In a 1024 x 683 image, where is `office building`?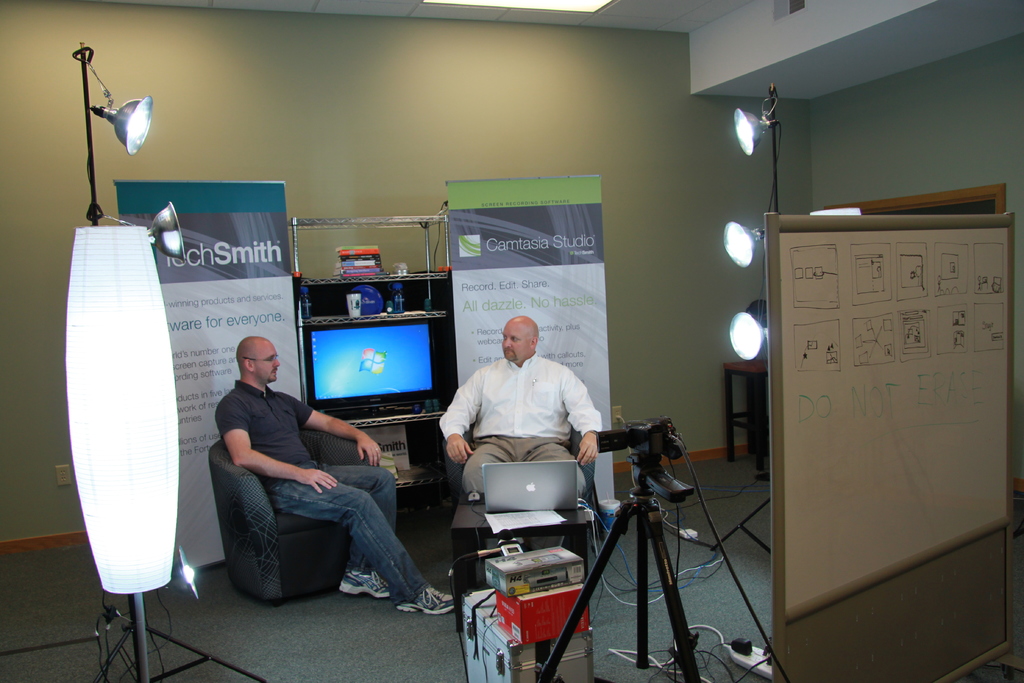
locate(0, 62, 982, 673).
